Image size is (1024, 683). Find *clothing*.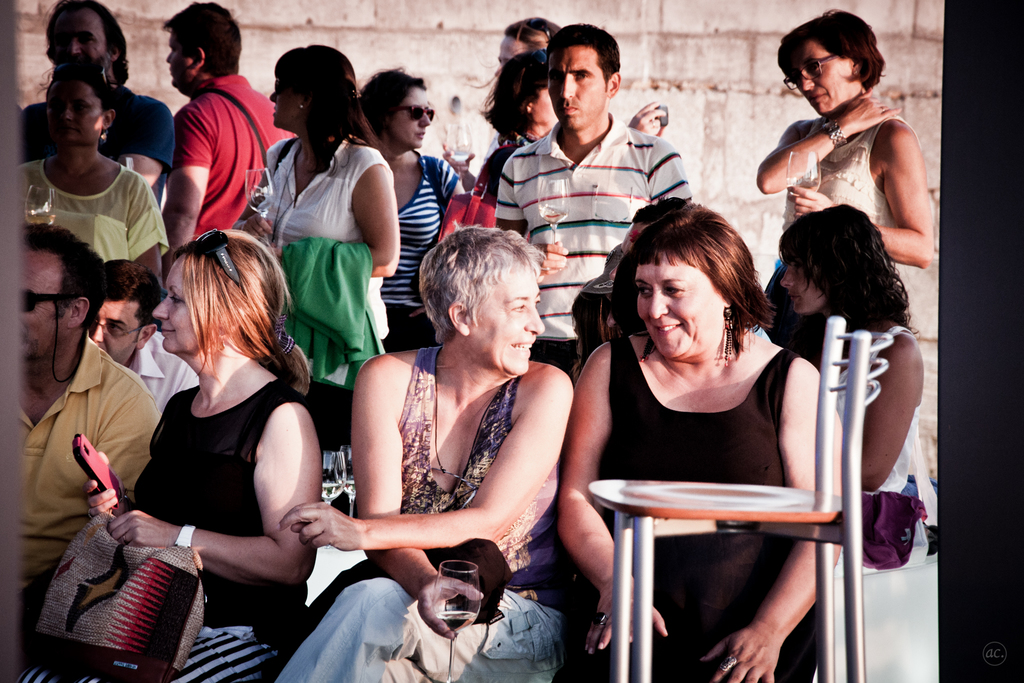
173,72,297,245.
